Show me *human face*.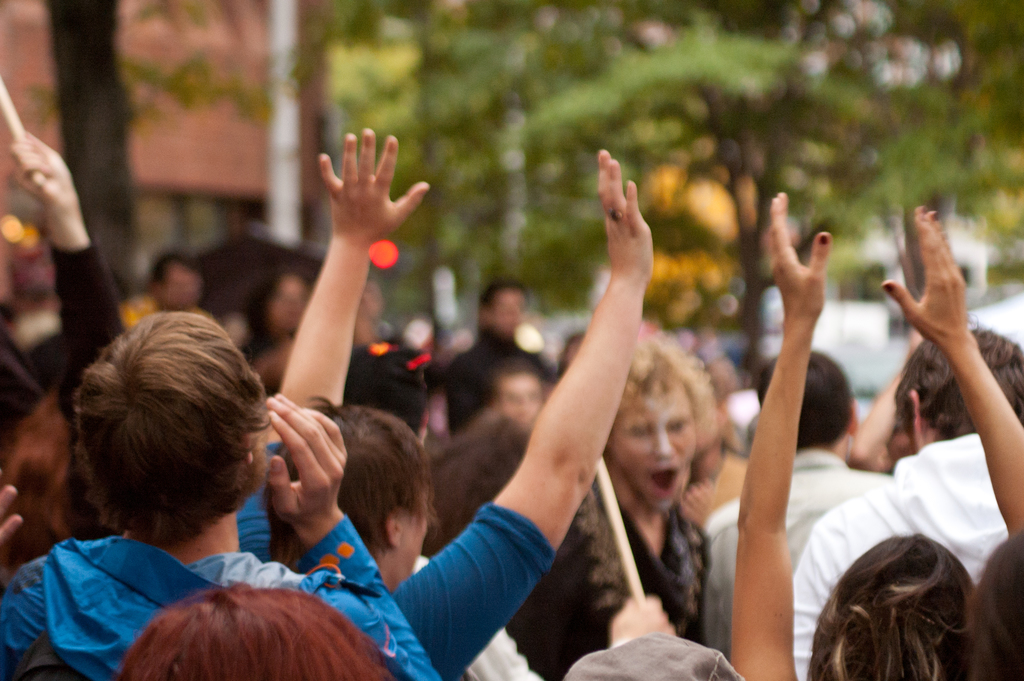
*human face* is here: [608, 373, 697, 514].
